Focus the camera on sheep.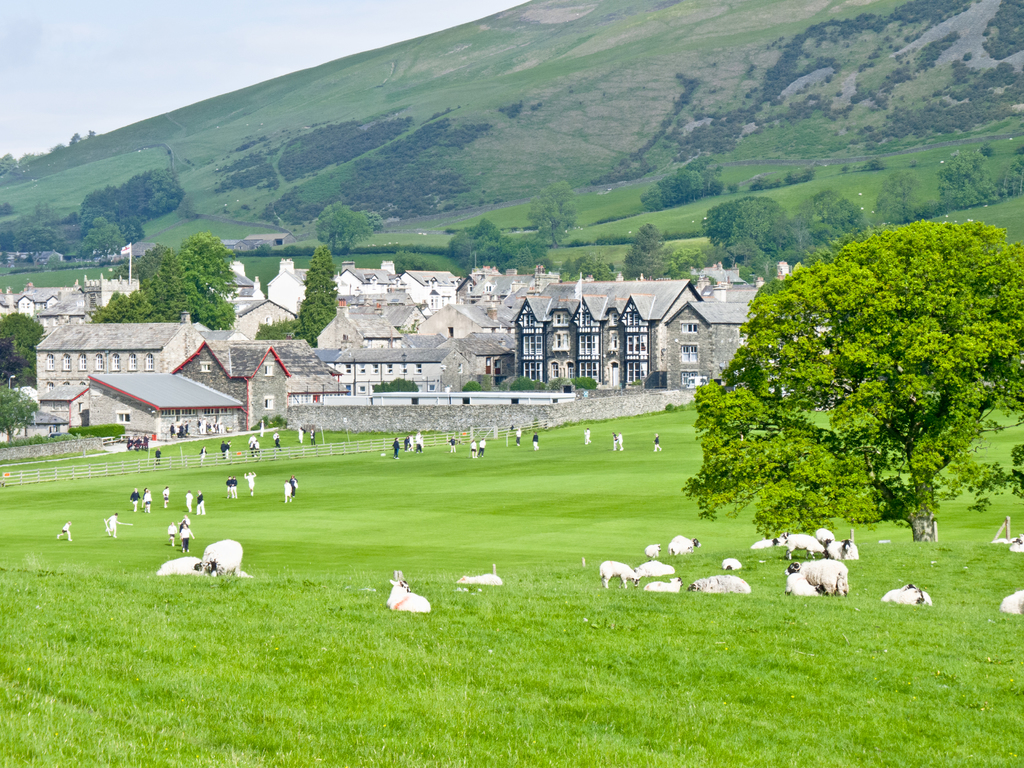
Focus region: 196, 537, 243, 575.
